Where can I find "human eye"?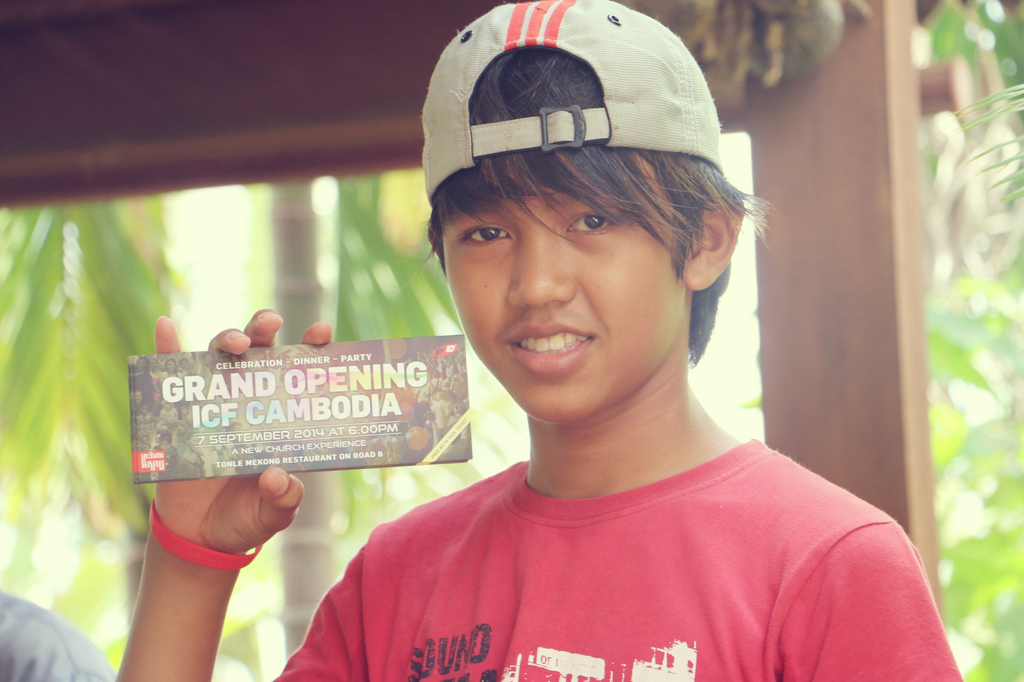
You can find it at bbox(460, 223, 509, 246).
